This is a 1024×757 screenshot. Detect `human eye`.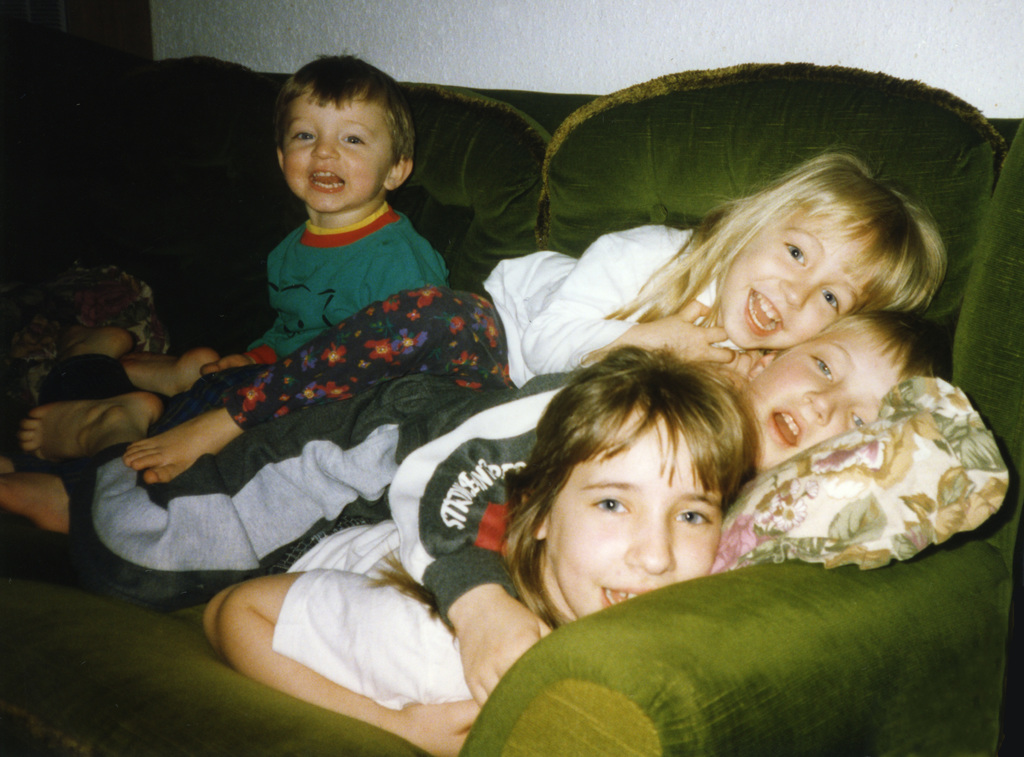
bbox=[845, 407, 868, 428].
